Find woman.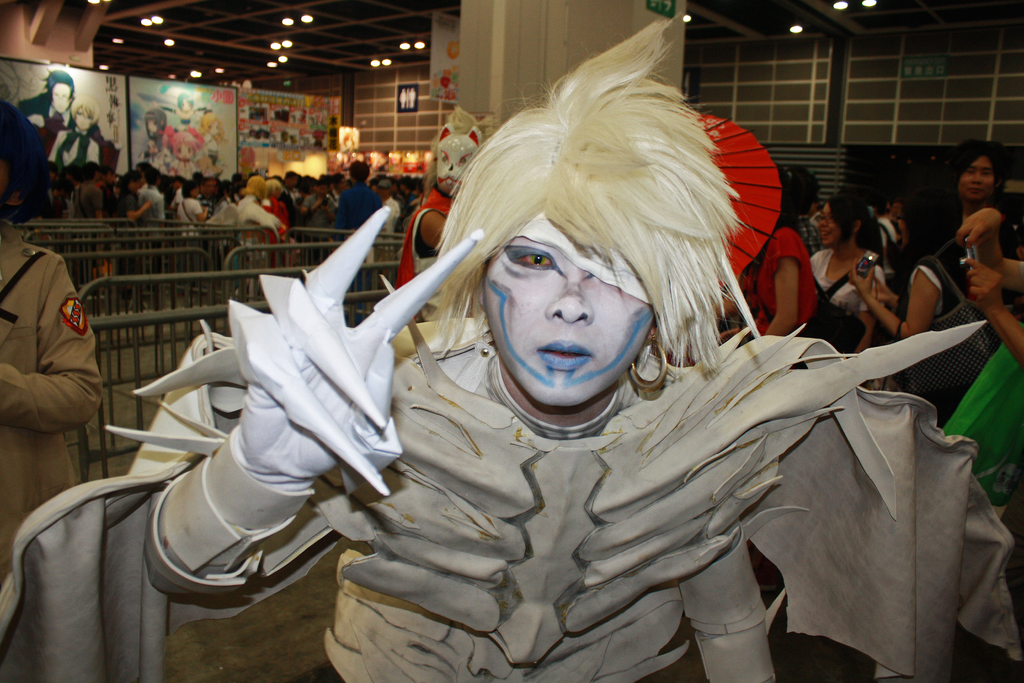
x1=803 y1=194 x2=886 y2=359.
